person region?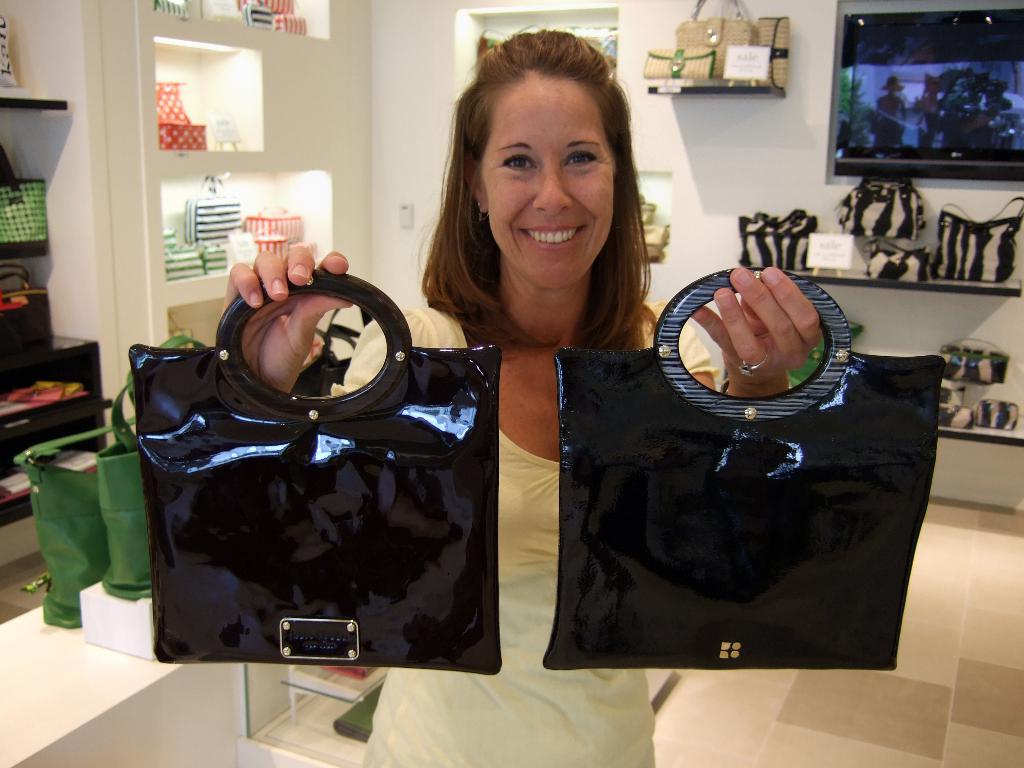
{"left": 876, "top": 73, "right": 904, "bottom": 143}
